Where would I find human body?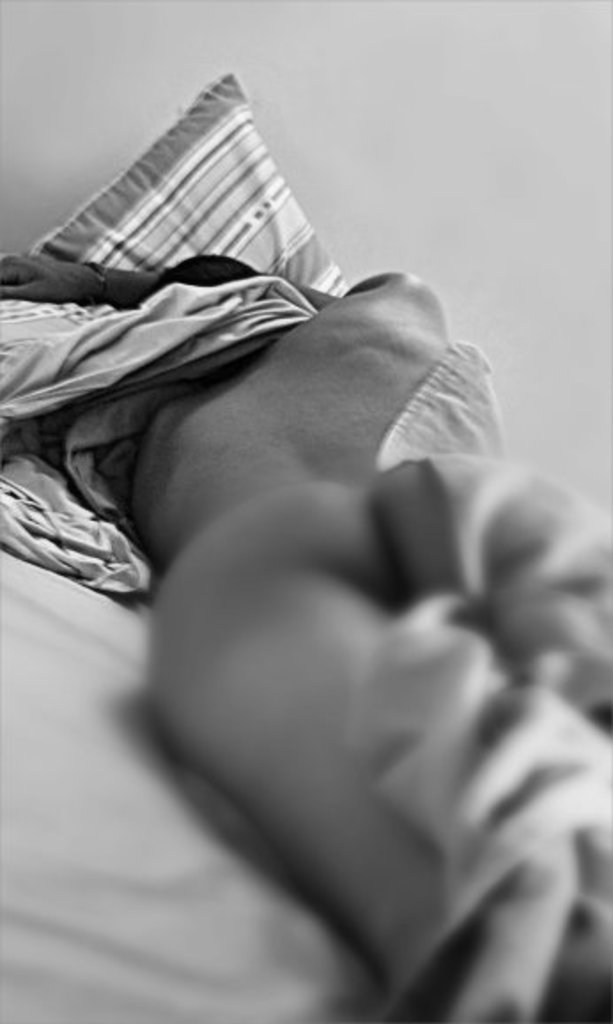
At [11,12,612,951].
